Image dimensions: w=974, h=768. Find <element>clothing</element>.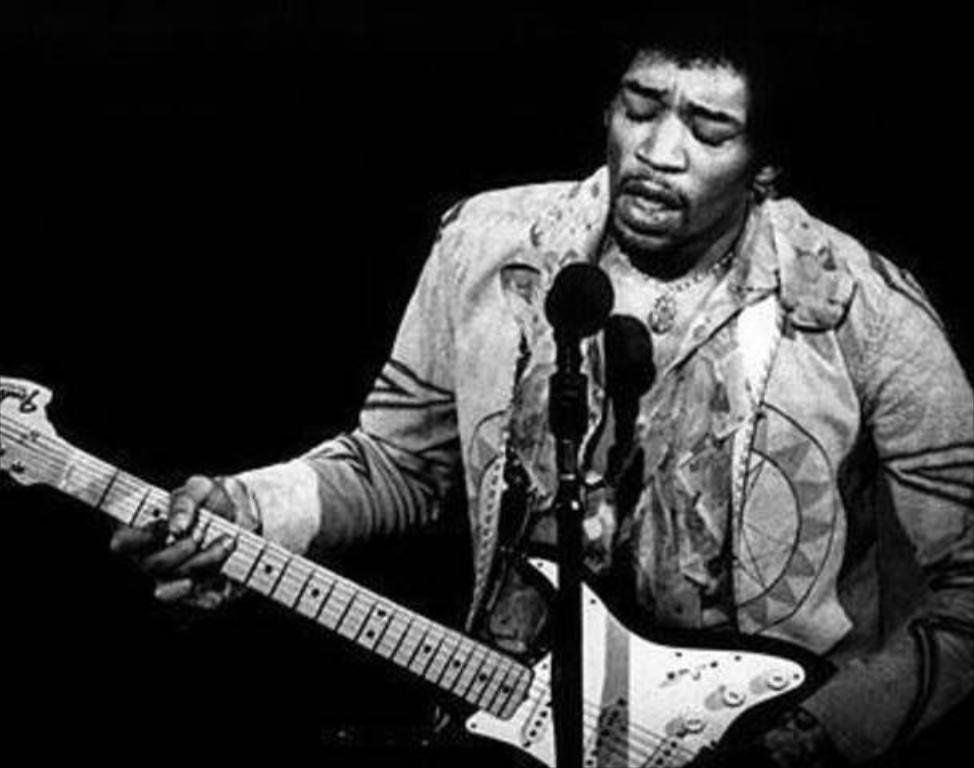
crop(118, 37, 972, 765).
